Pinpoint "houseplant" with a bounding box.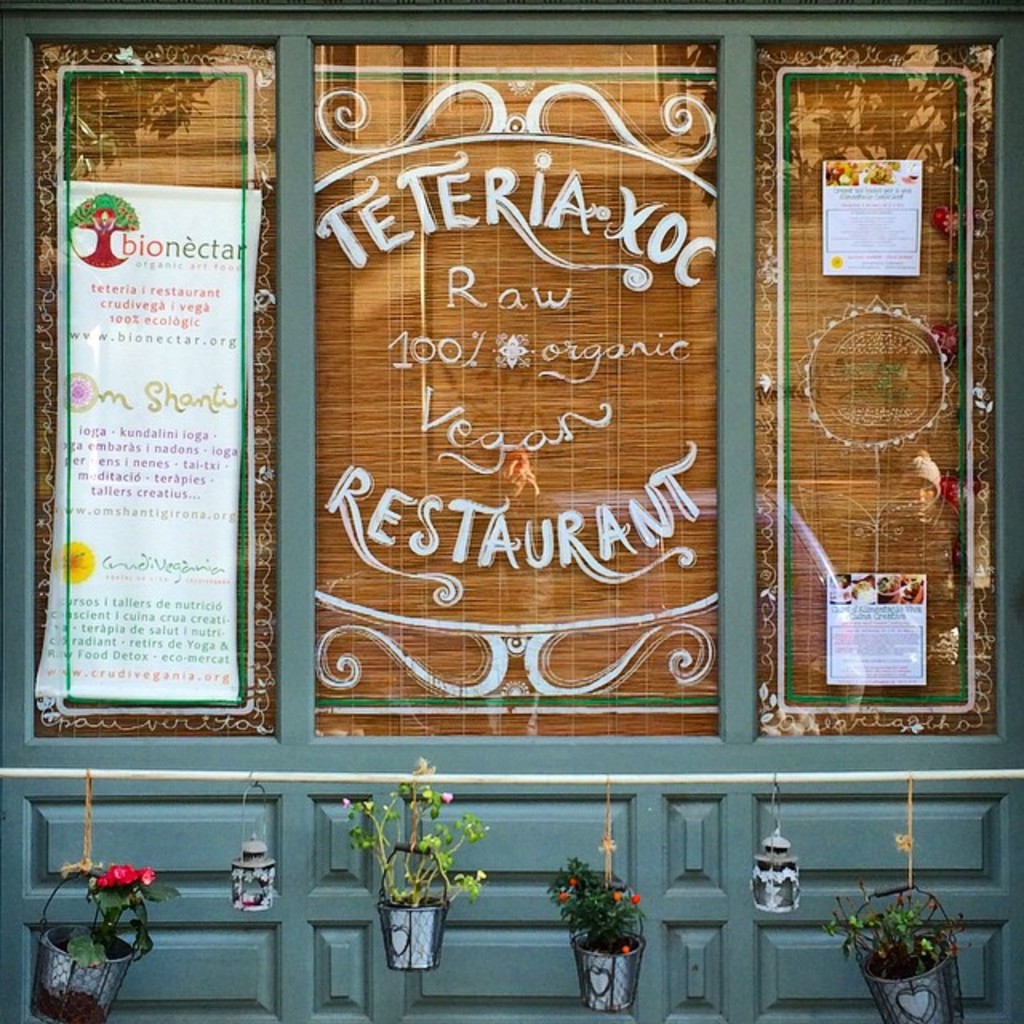
<bbox>542, 850, 651, 1021</bbox>.
